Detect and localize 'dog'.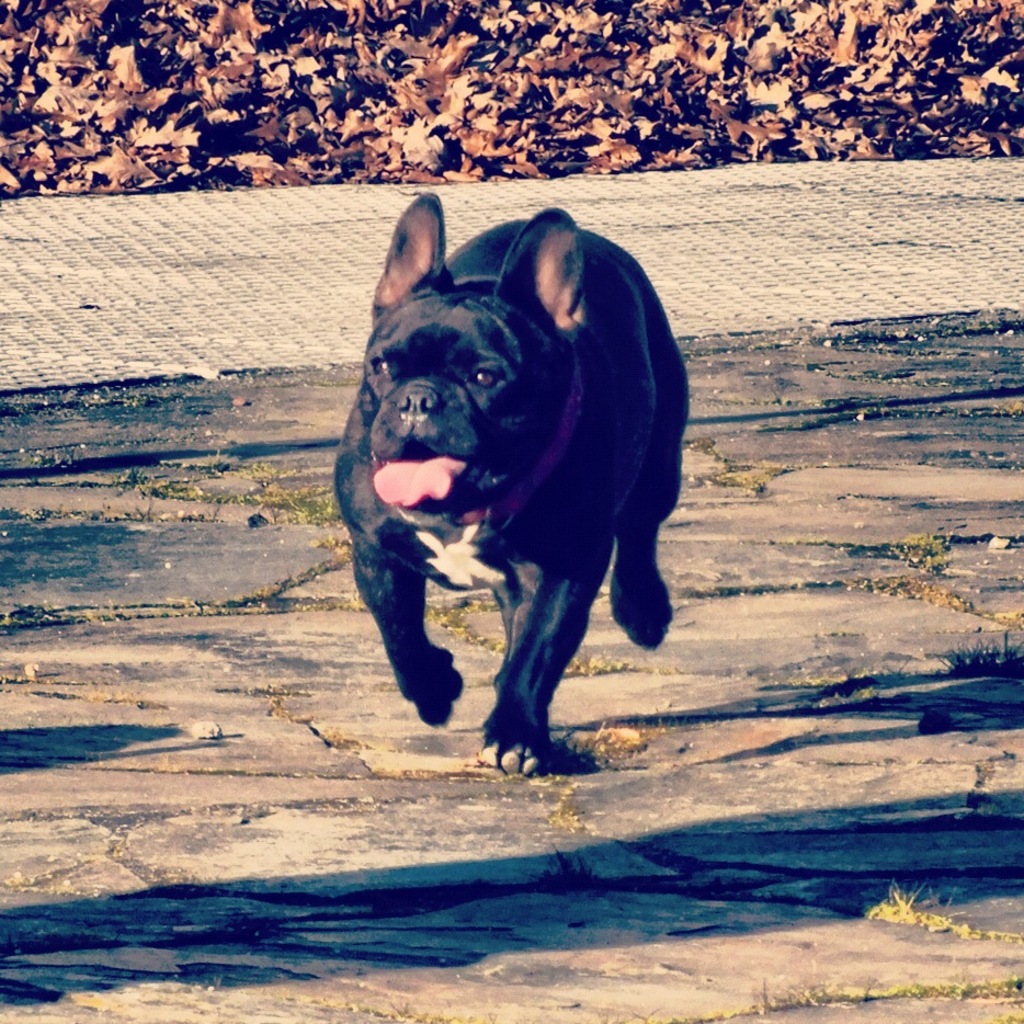
Localized at {"x1": 328, "y1": 190, "x2": 691, "y2": 769}.
